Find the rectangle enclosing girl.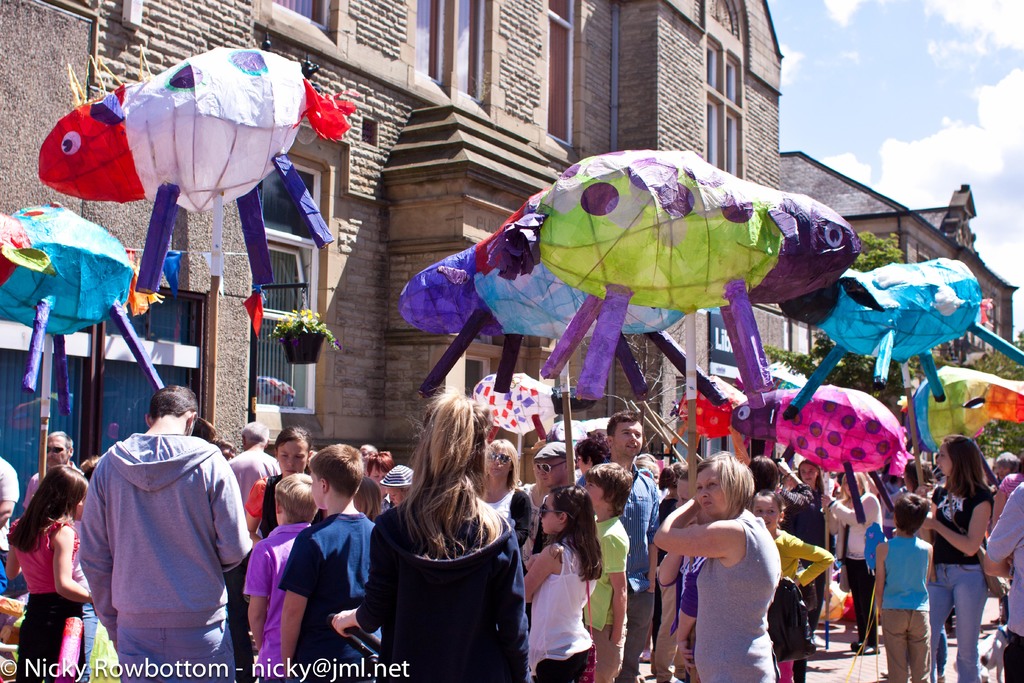
{"left": 822, "top": 475, "right": 882, "bottom": 654}.
